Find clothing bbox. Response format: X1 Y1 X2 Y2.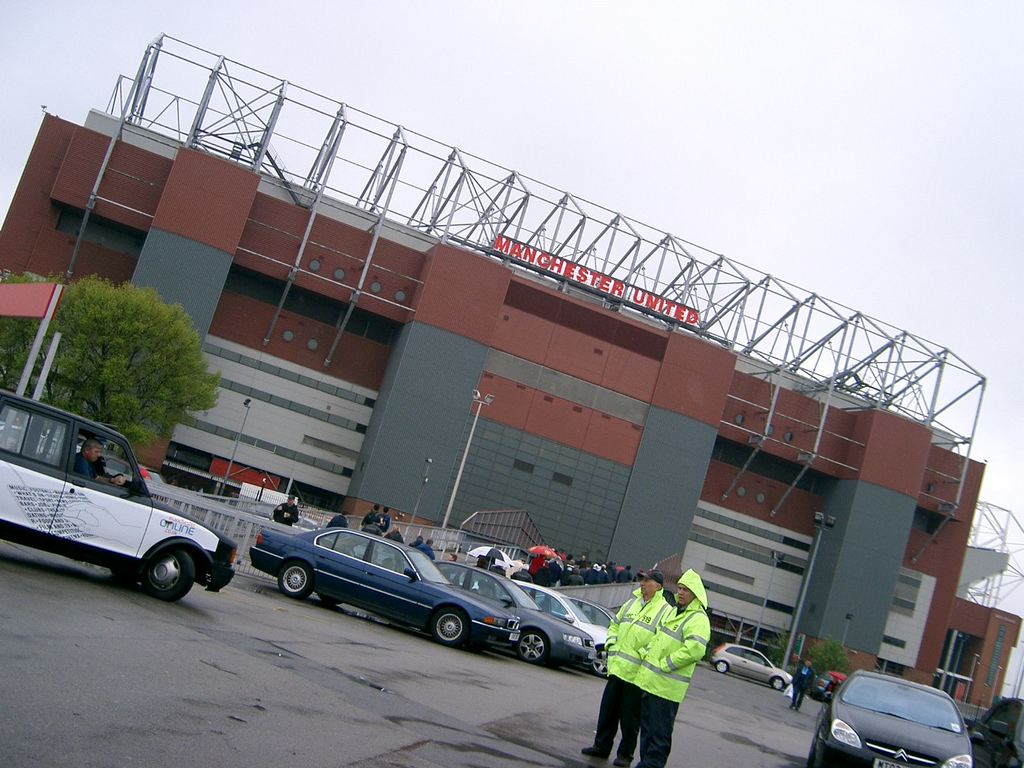
275 508 298 528.
